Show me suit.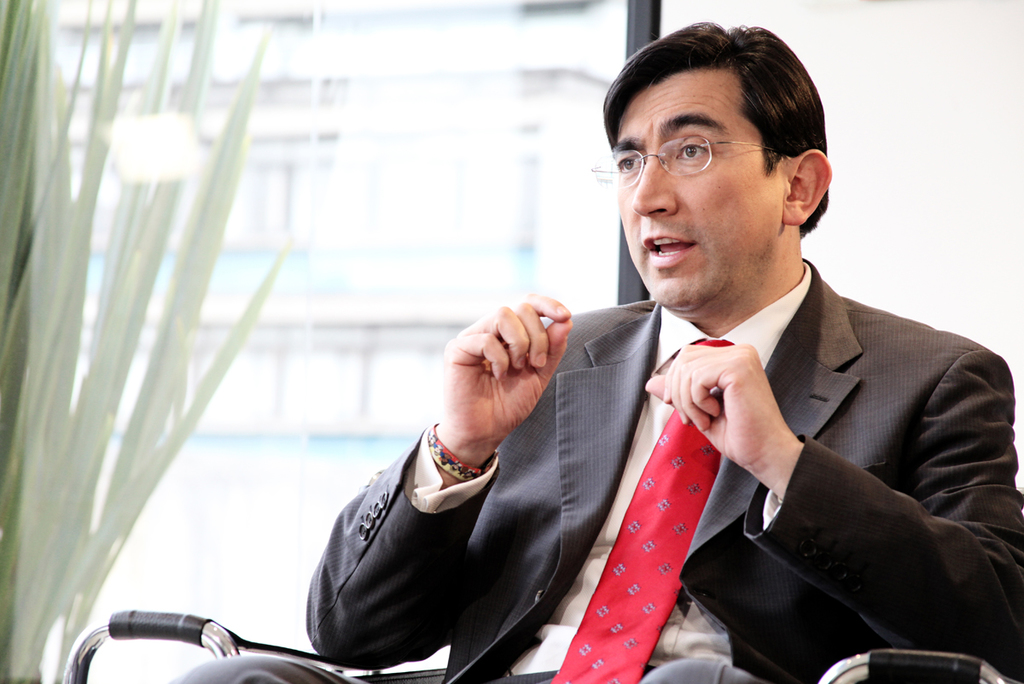
suit is here: <box>165,261,1023,683</box>.
